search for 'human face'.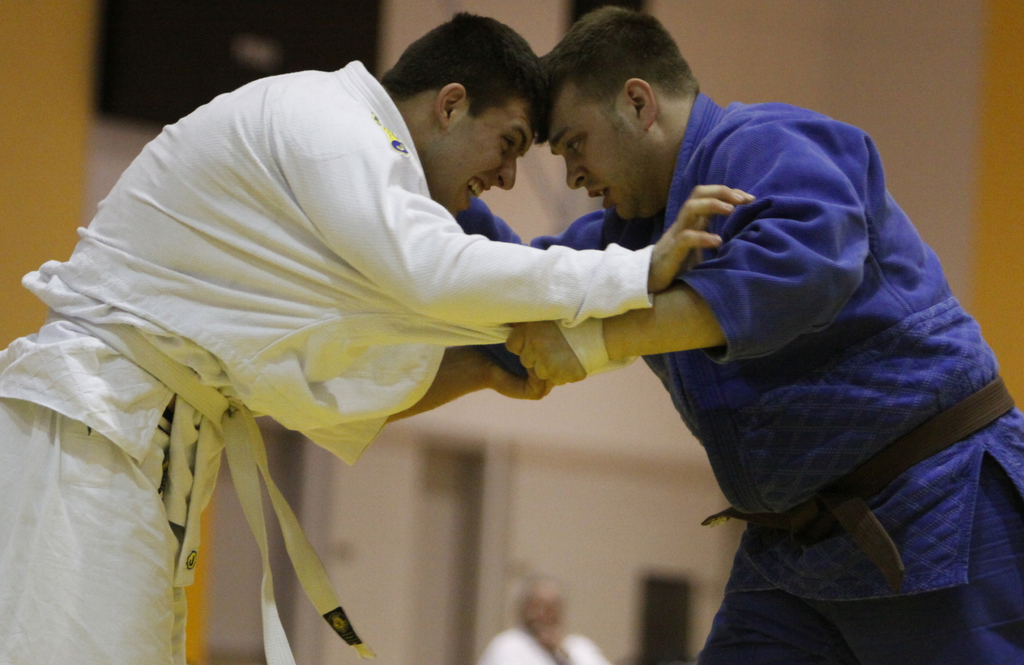
Found at [420,101,536,216].
